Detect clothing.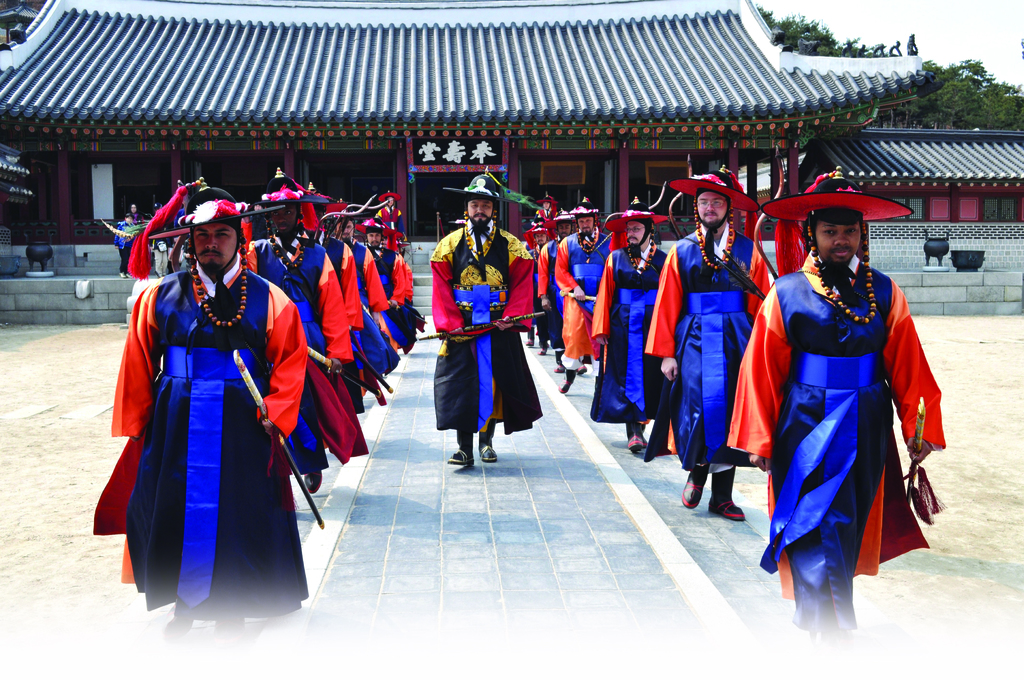
Detected at [x1=638, y1=218, x2=785, y2=470].
